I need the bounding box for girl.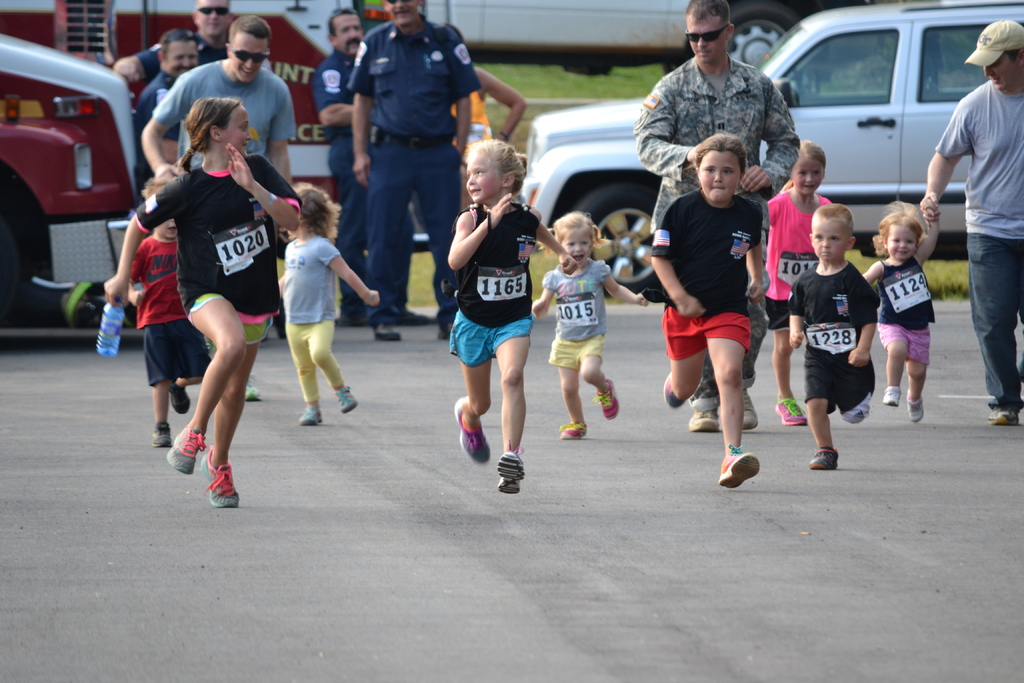
Here it is: locate(279, 185, 378, 422).
